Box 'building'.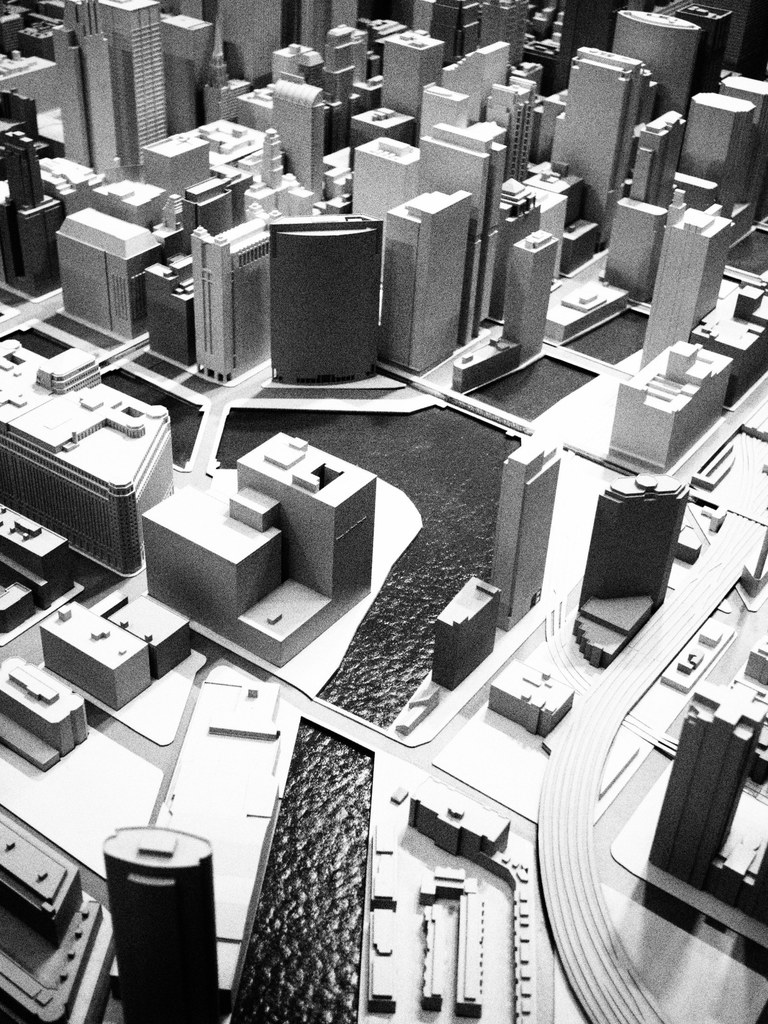
[141,432,374,669].
